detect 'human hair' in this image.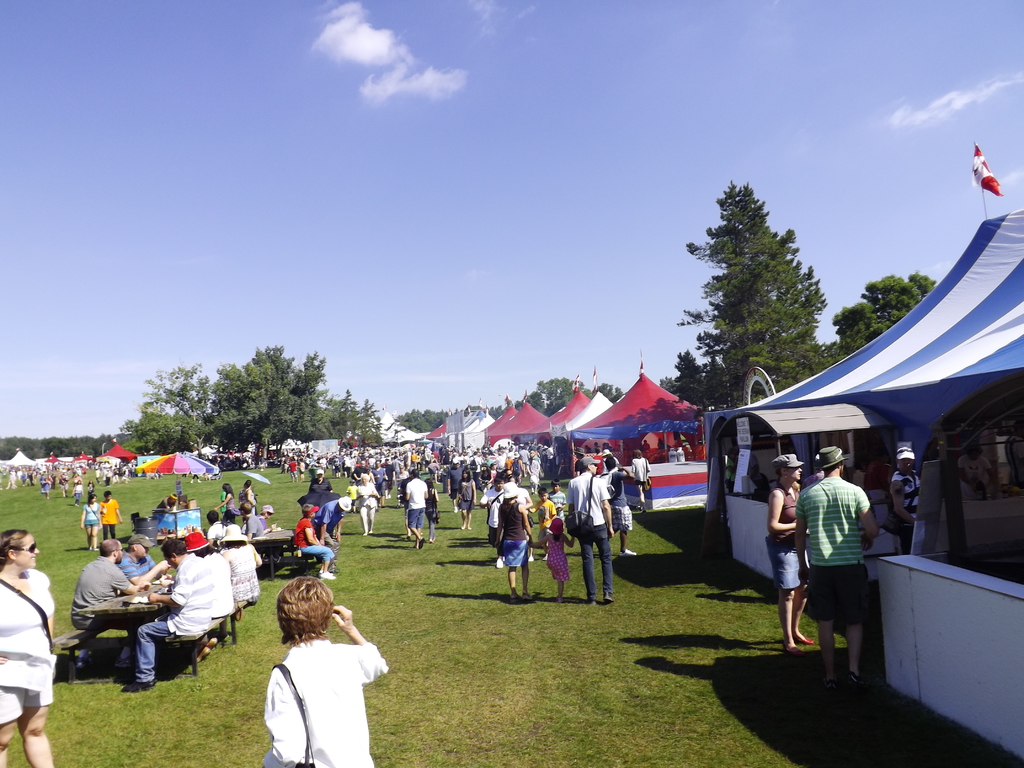
Detection: <bbox>192, 545, 218, 557</bbox>.
